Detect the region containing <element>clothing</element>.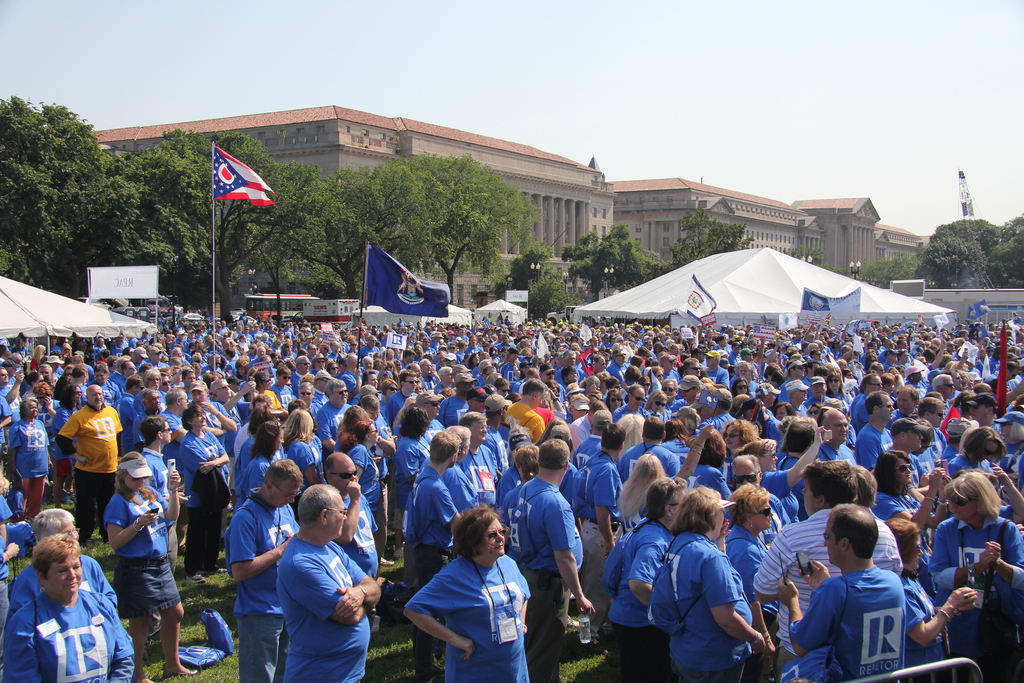
48,389,131,568.
